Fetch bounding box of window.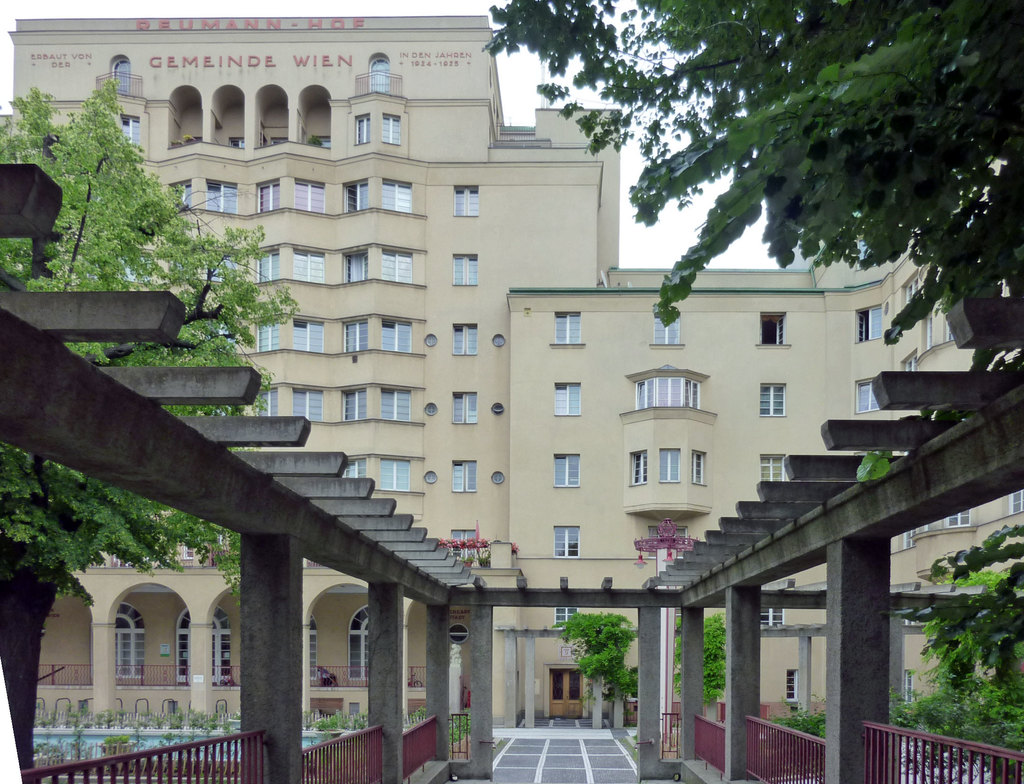
Bbox: crop(253, 320, 278, 349).
